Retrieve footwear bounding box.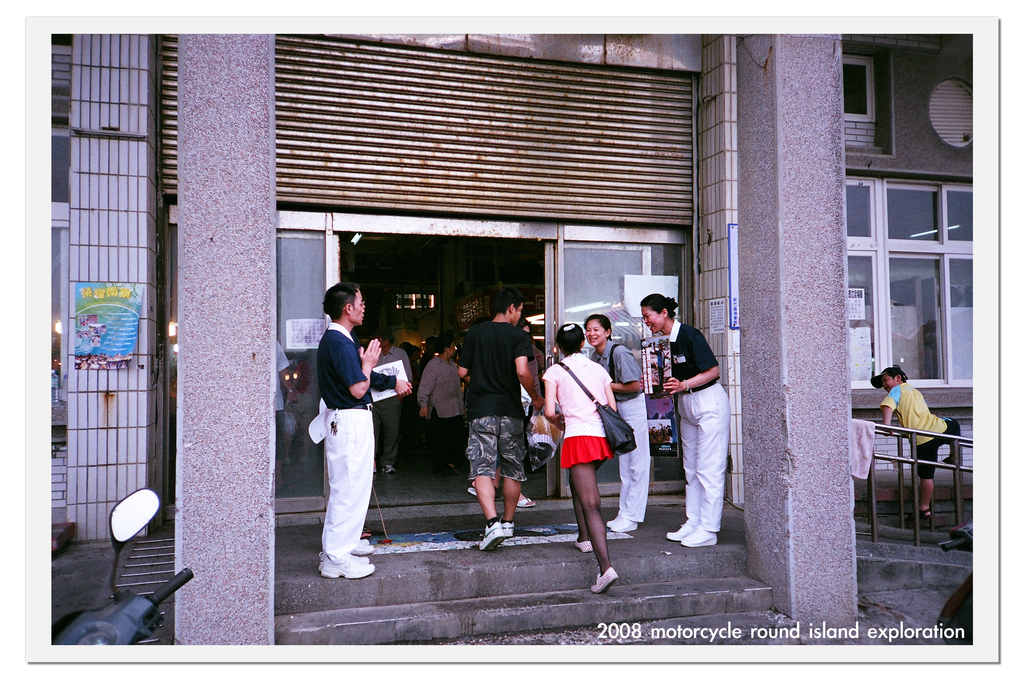
Bounding box: <bbox>319, 559, 377, 578</bbox>.
